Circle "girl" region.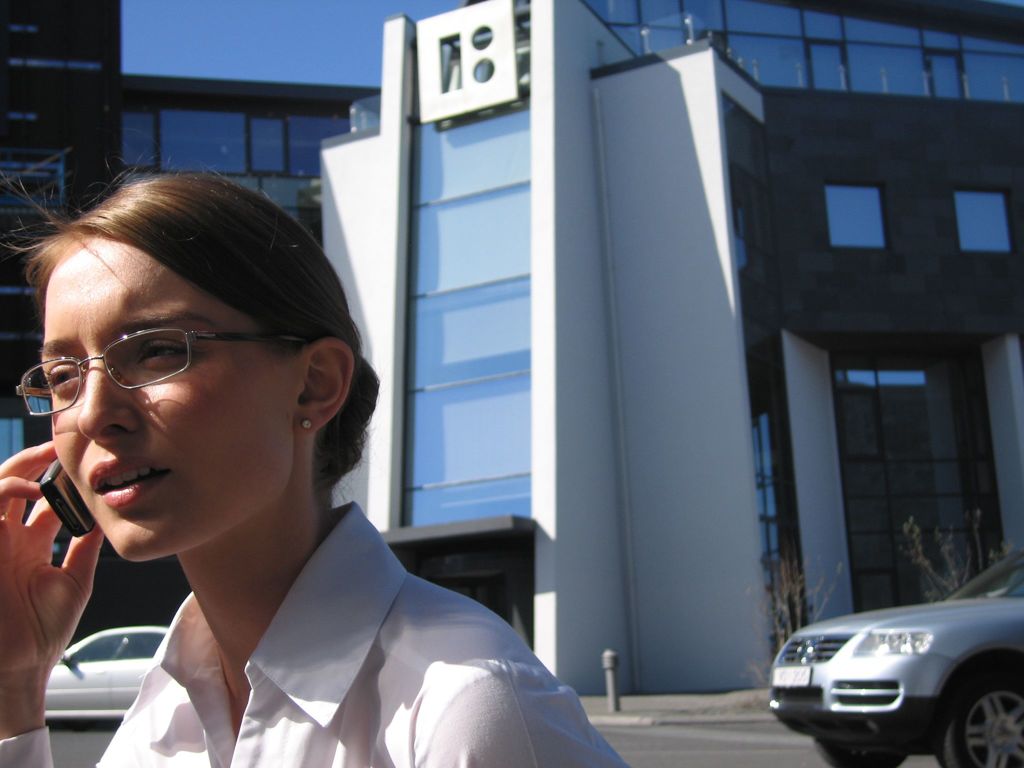
Region: (0,125,629,767).
